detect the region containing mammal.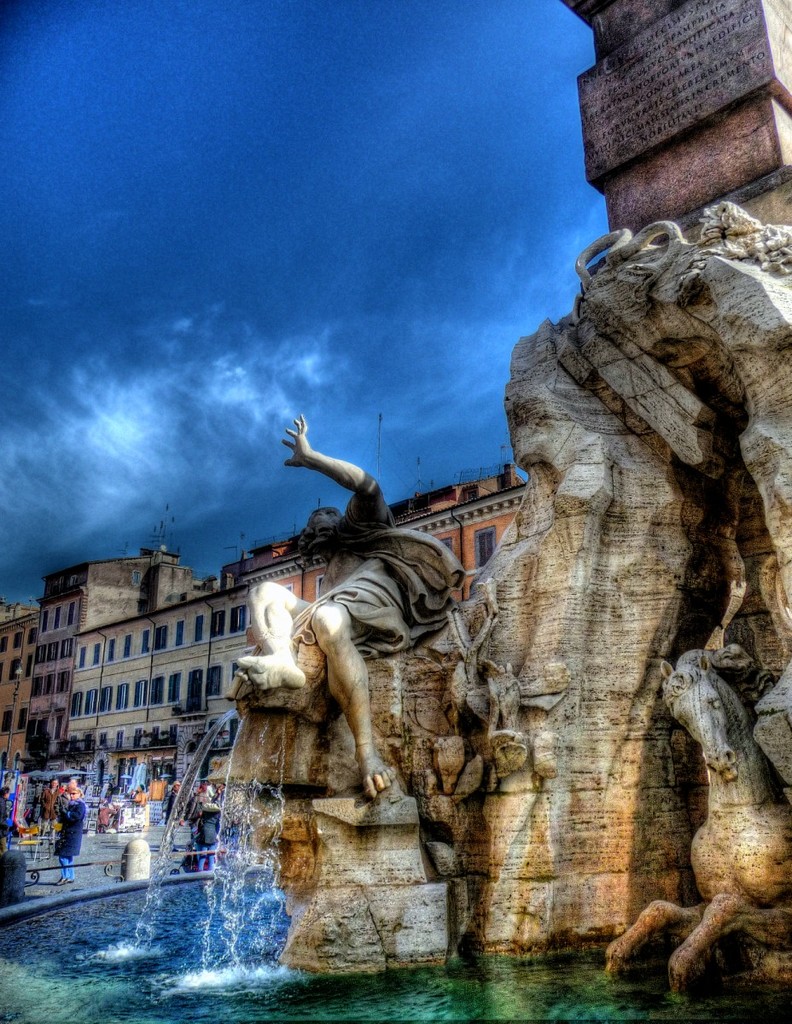
(left=597, top=659, right=791, bottom=993).
